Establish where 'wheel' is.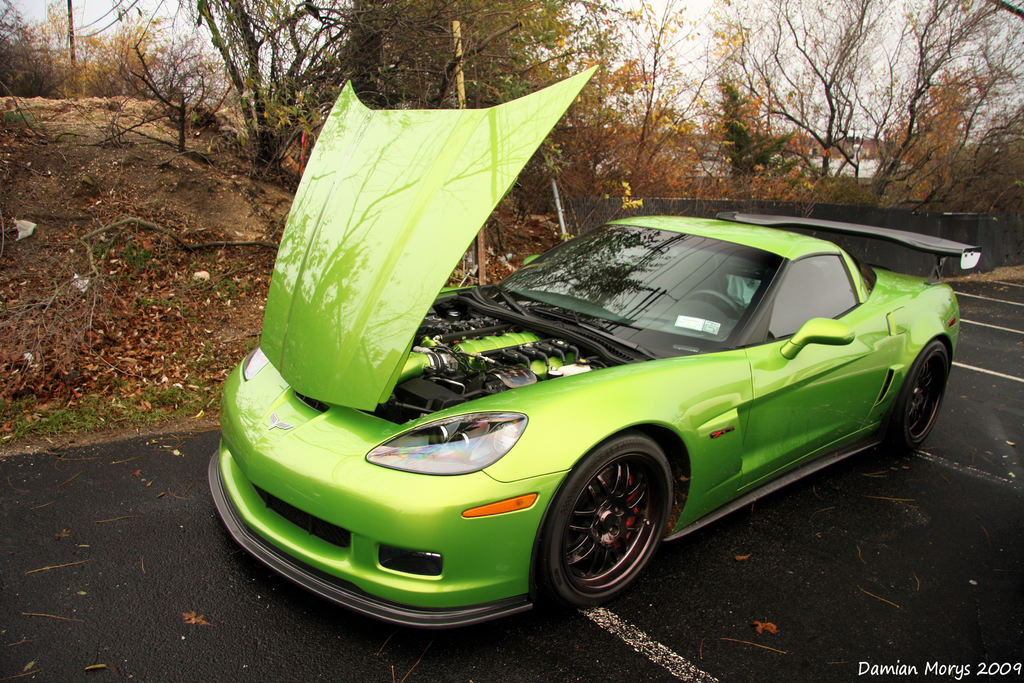
Established at l=686, t=287, r=740, b=318.
